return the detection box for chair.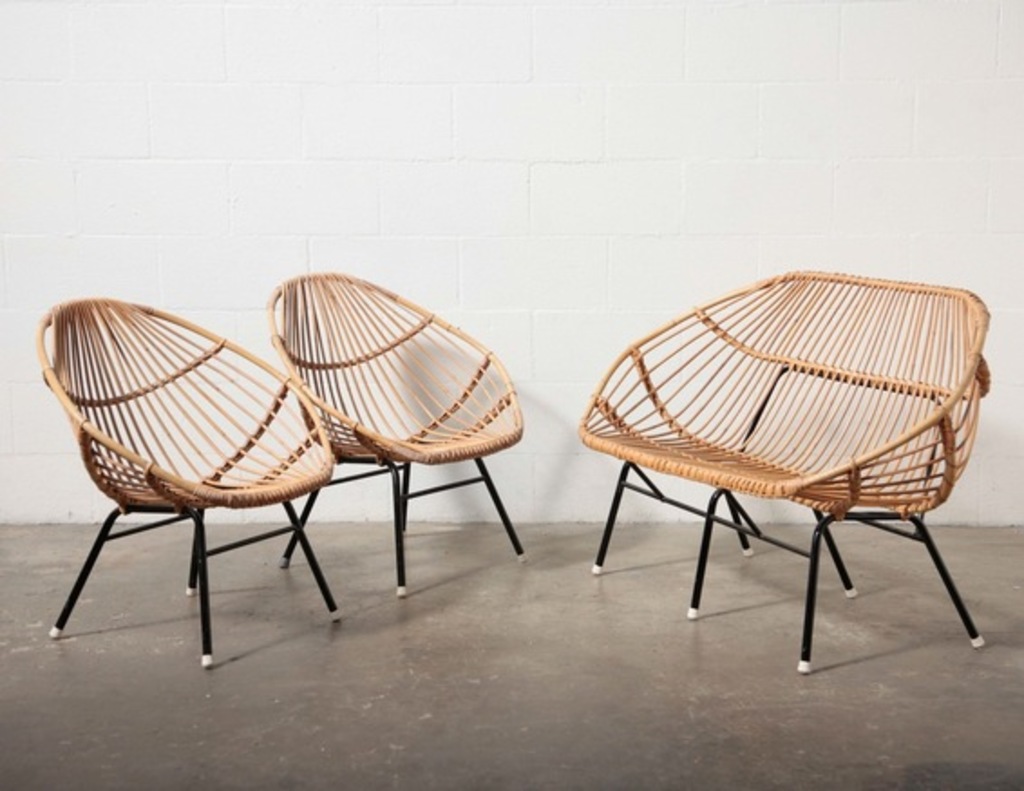
268:270:532:599.
